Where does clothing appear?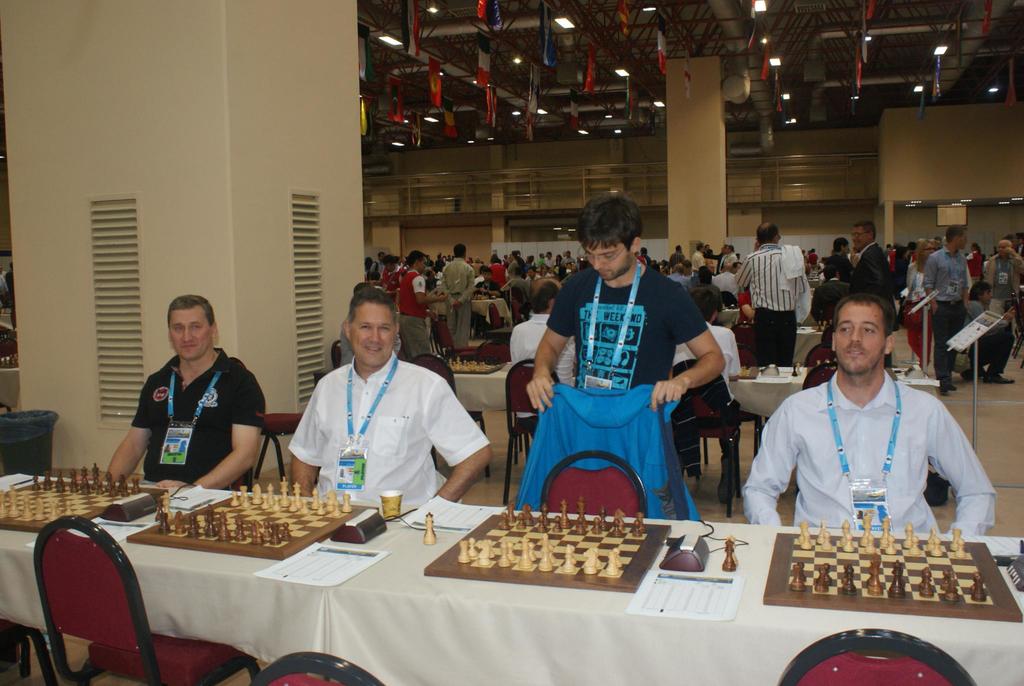
Appears at x1=672, y1=322, x2=739, y2=418.
